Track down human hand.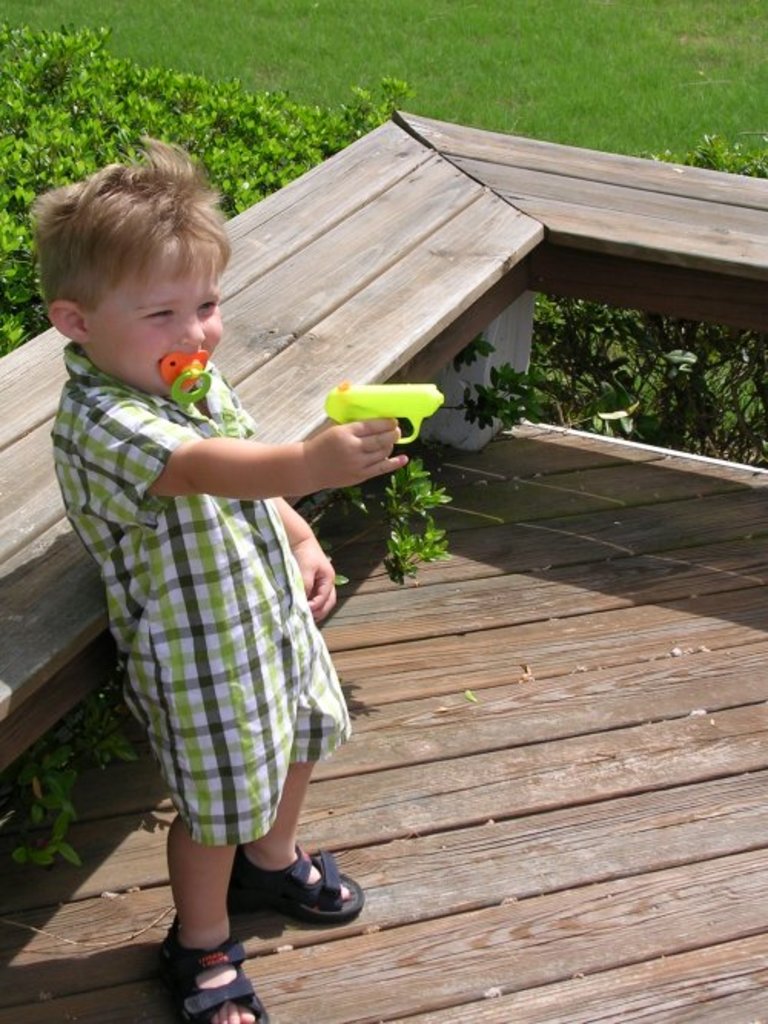
Tracked to bbox(269, 513, 343, 622).
